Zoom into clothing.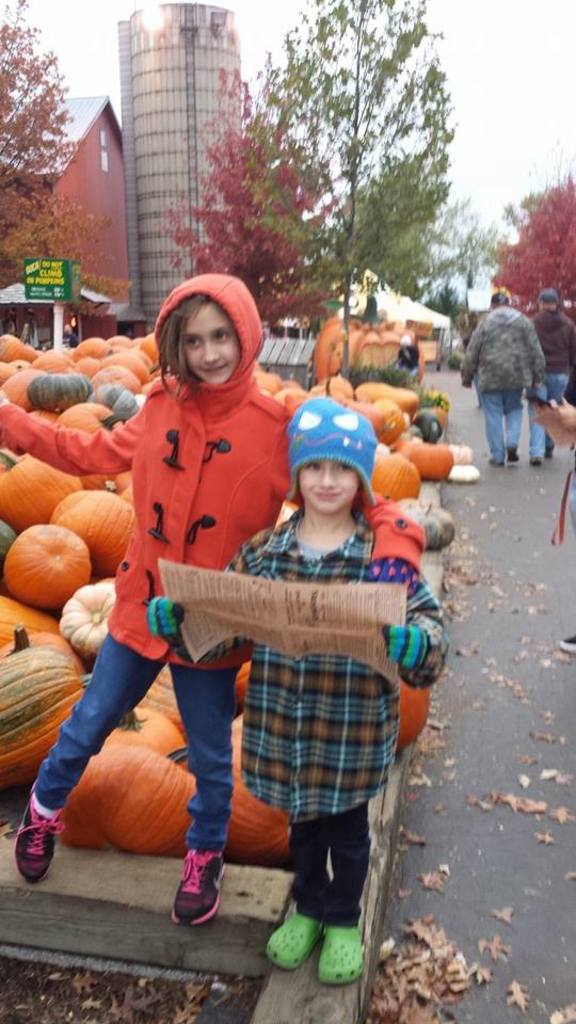
Zoom target: <region>461, 305, 544, 464</region>.
